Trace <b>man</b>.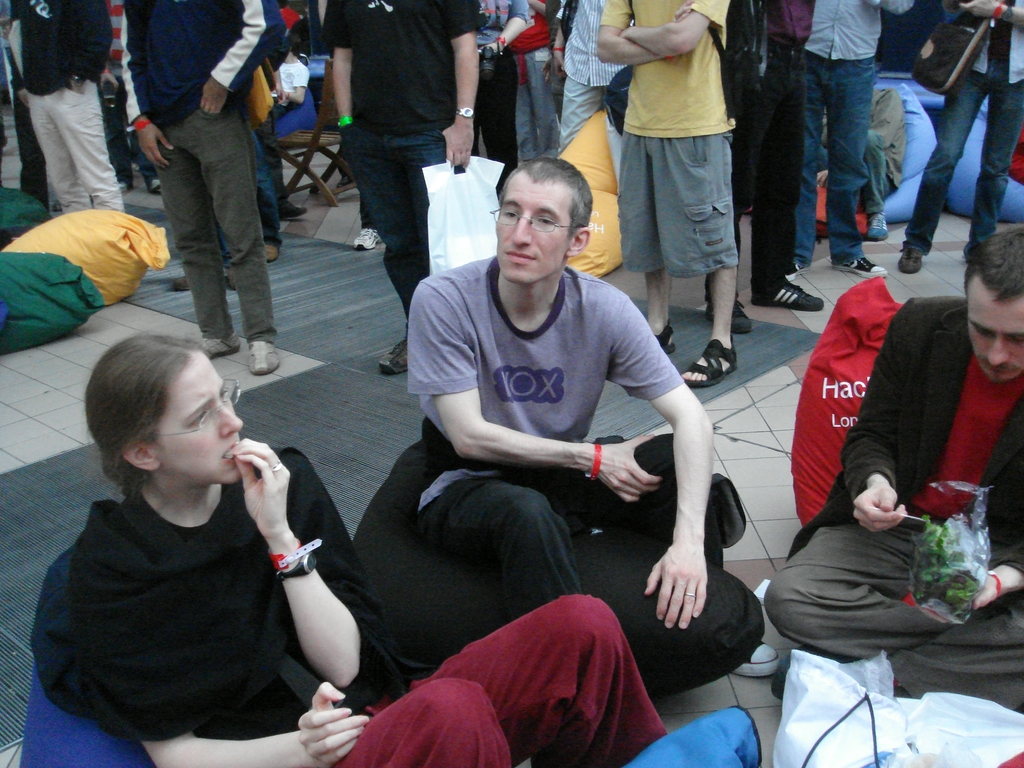
Traced to (762, 223, 1023, 701).
